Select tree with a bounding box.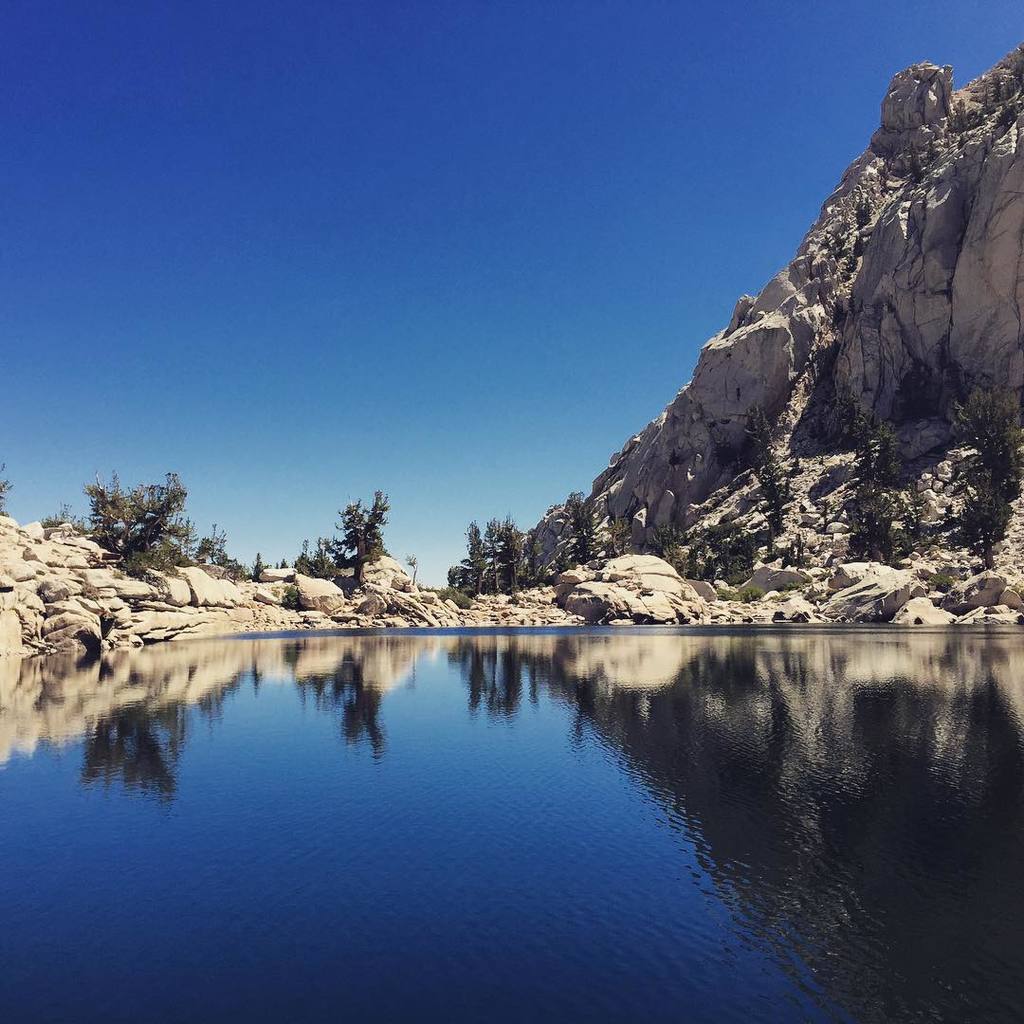
bbox=[291, 534, 314, 584].
